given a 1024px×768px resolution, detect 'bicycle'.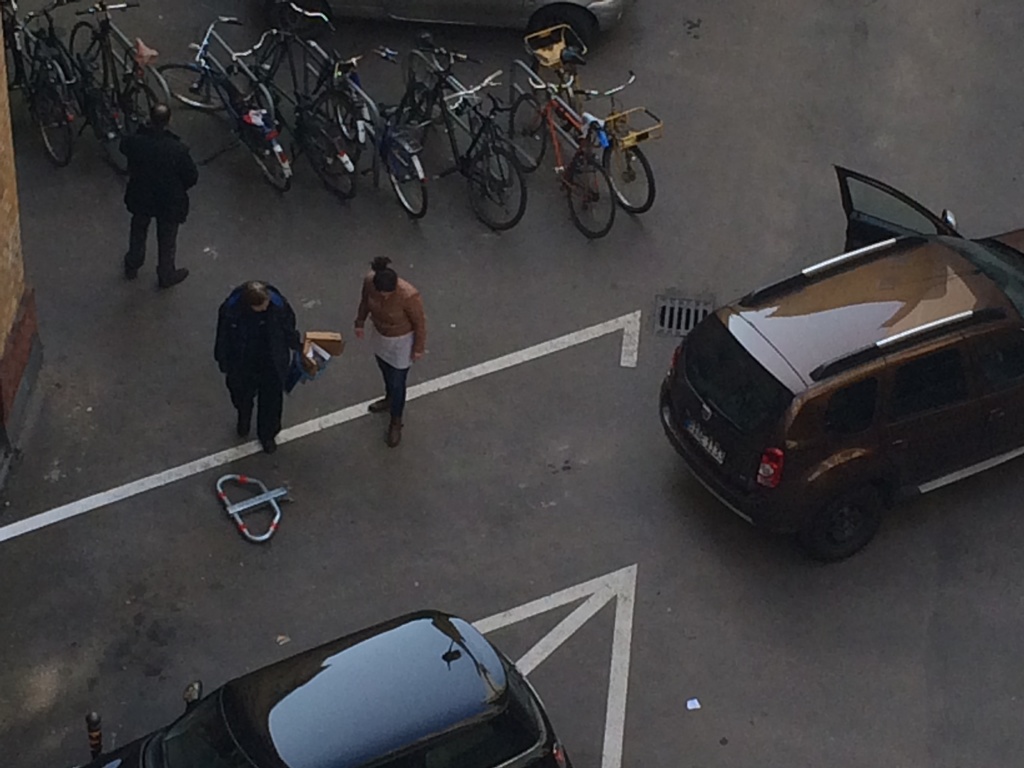
select_region(540, 51, 684, 220).
